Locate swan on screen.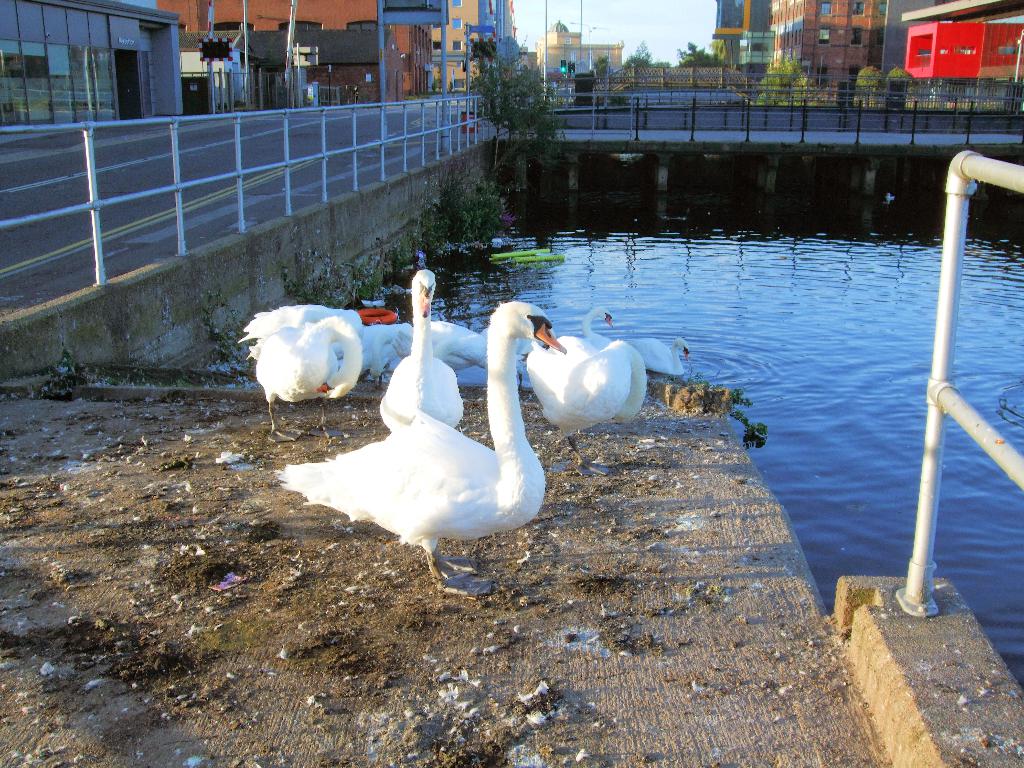
On screen at 243:308:369:447.
